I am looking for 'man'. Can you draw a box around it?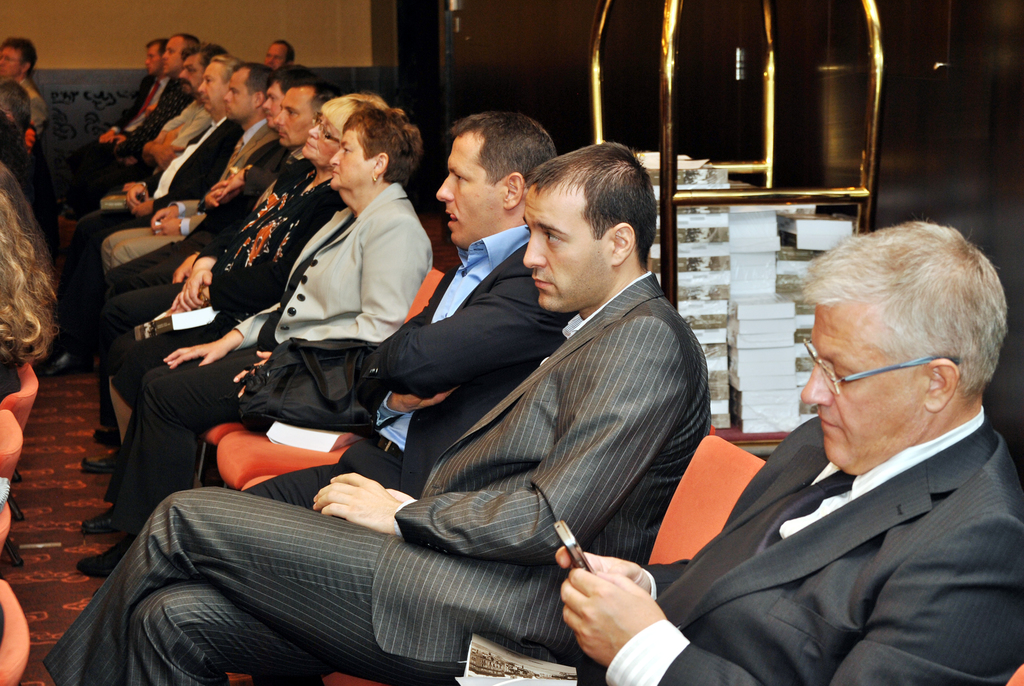
Sure, the bounding box is [left=73, top=50, right=240, bottom=360].
